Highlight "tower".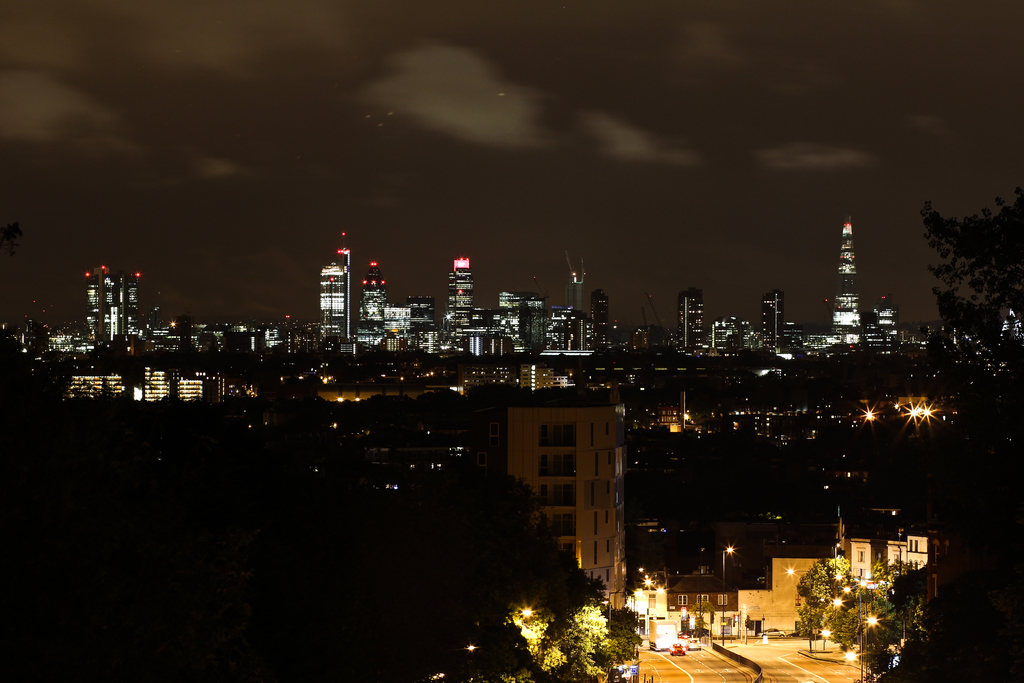
Highlighted region: detection(81, 260, 143, 348).
